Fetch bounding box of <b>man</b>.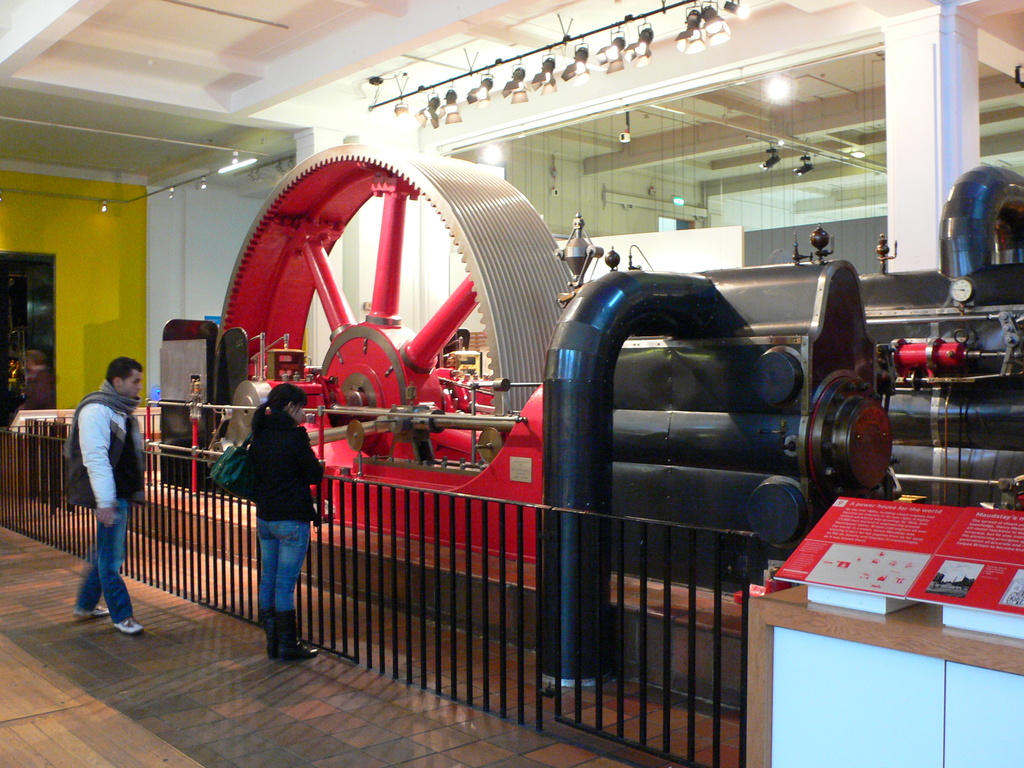
Bbox: <region>56, 357, 149, 641</region>.
